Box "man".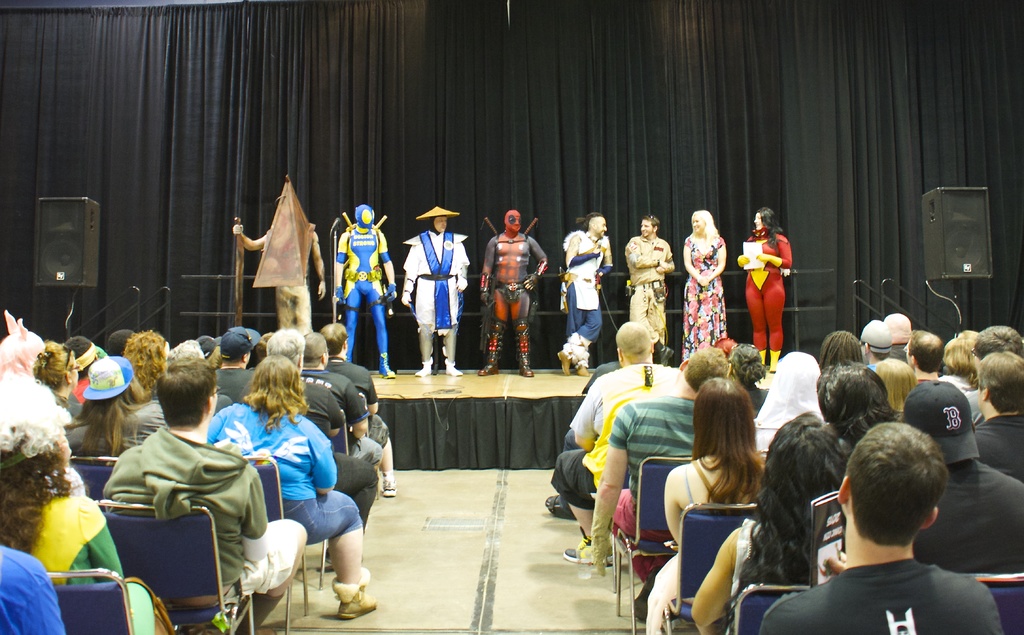
590,346,726,625.
